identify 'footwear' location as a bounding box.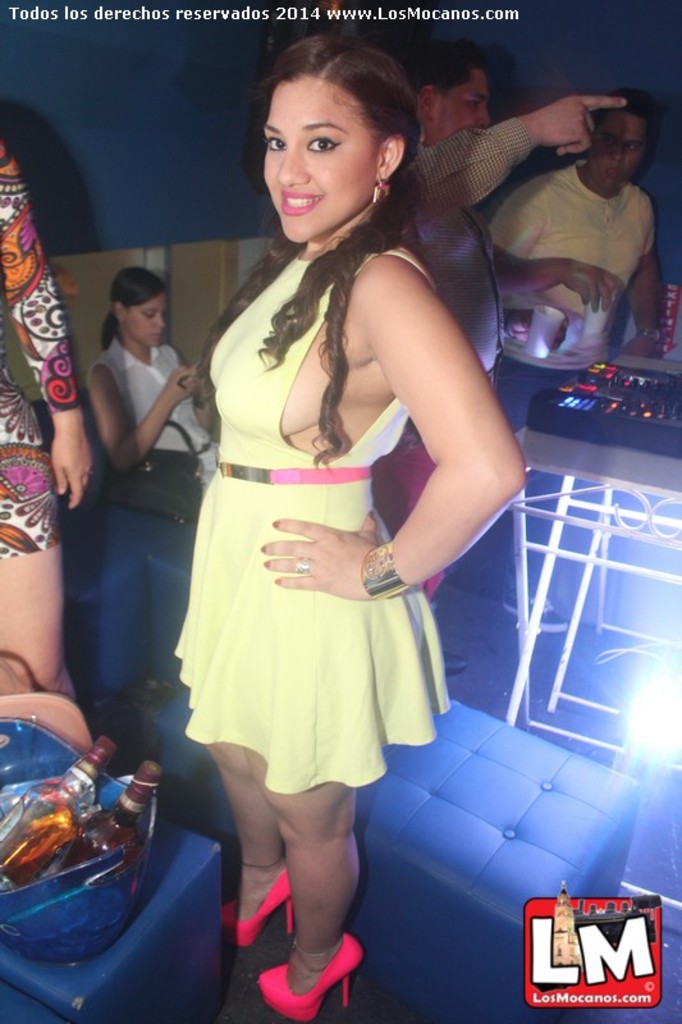
219 869 298 947.
